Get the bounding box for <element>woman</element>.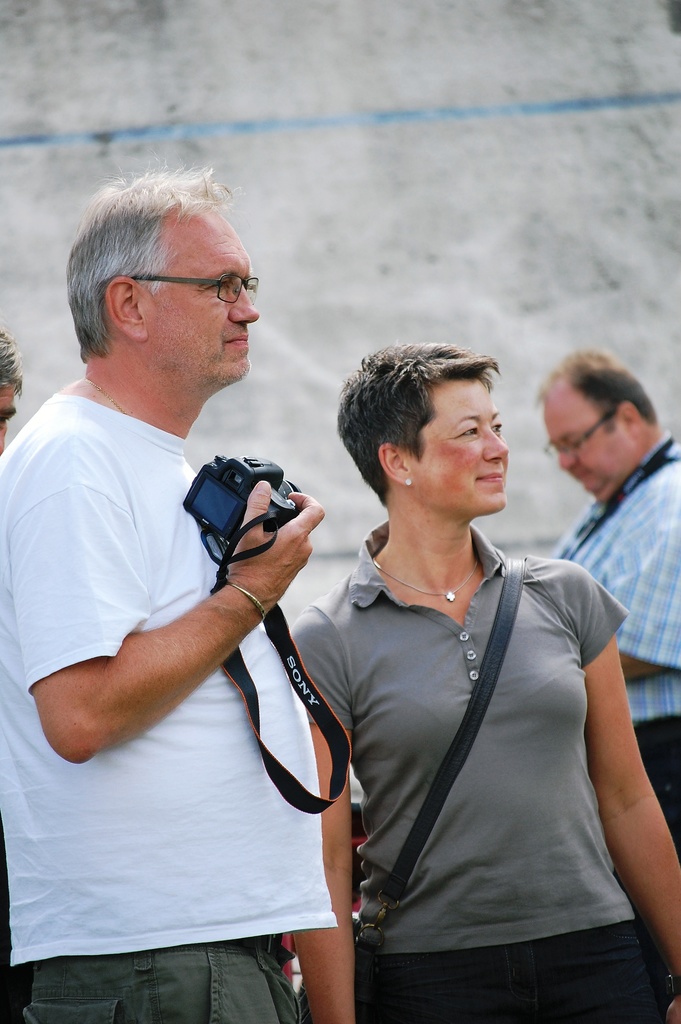
284 326 680 1023.
